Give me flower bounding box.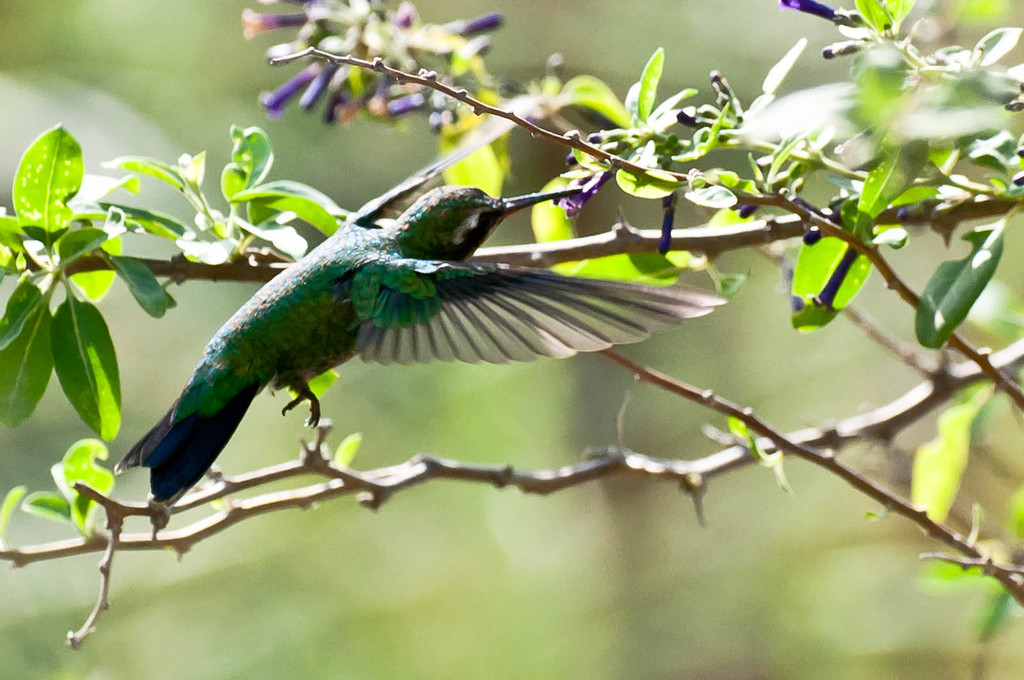
box(659, 198, 676, 251).
